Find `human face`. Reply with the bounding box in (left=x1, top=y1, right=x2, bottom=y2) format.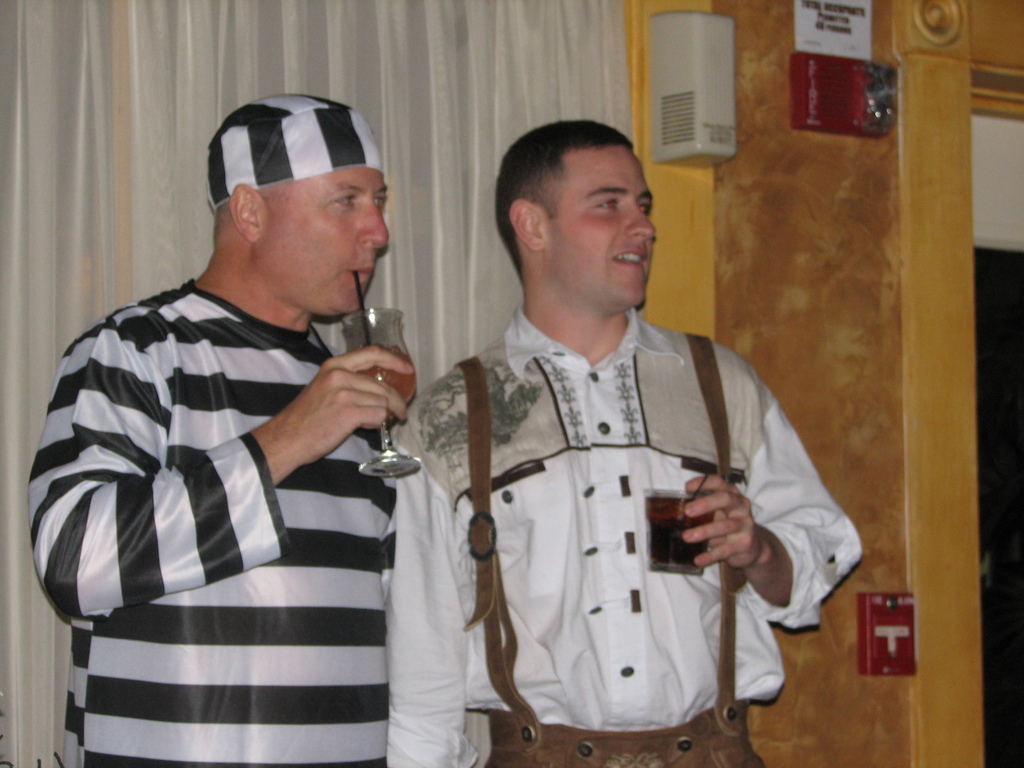
(left=544, top=145, right=657, bottom=308).
